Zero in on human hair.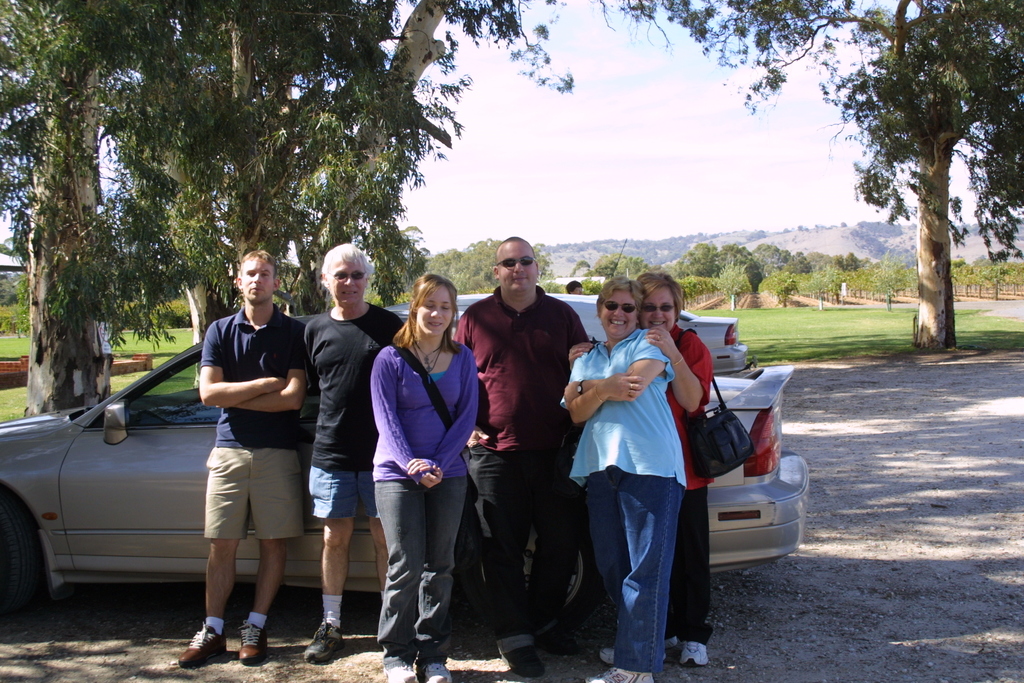
Zeroed in: <bbox>643, 270, 683, 324</bbox>.
